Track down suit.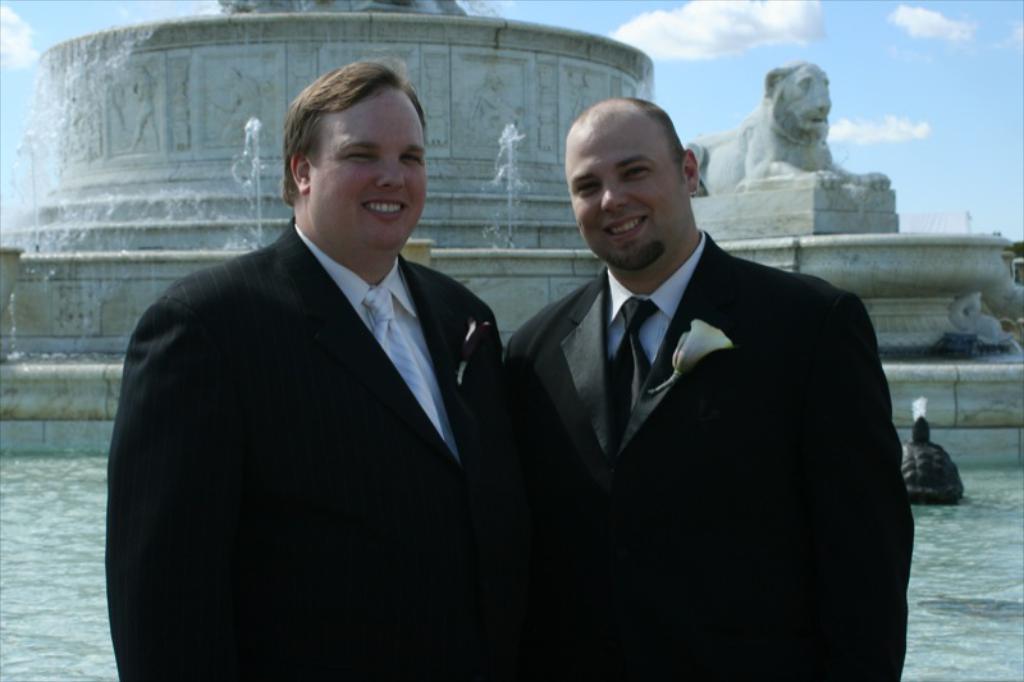
Tracked to 106 216 509 681.
